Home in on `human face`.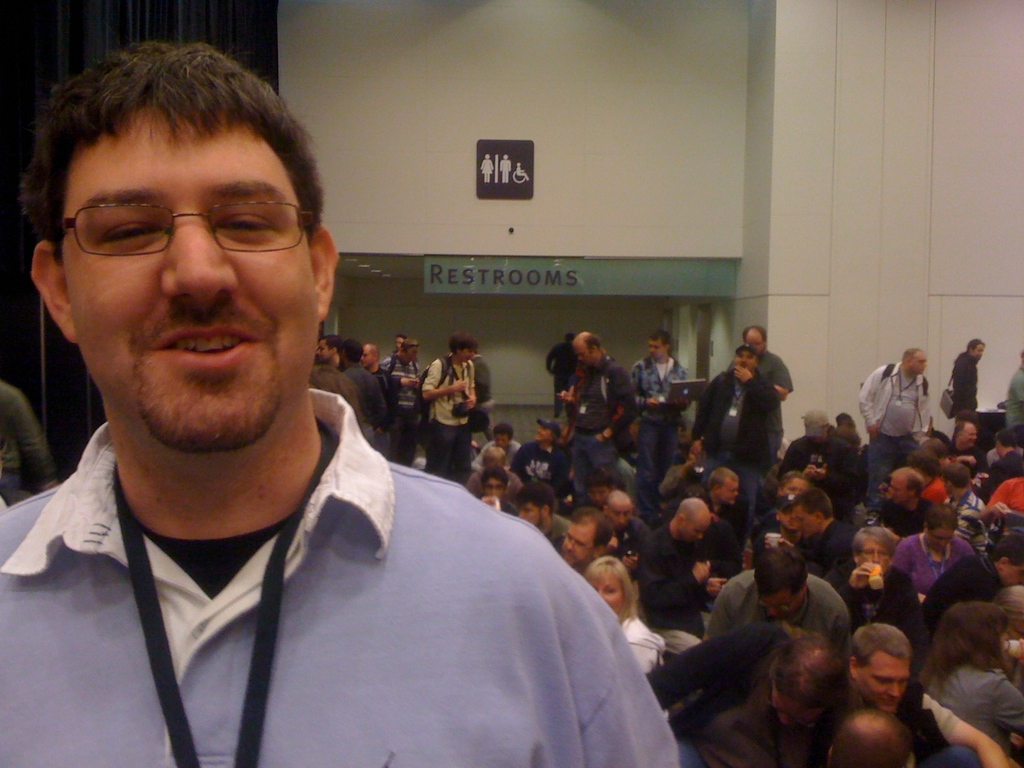
Homed in at 575,338,597,364.
